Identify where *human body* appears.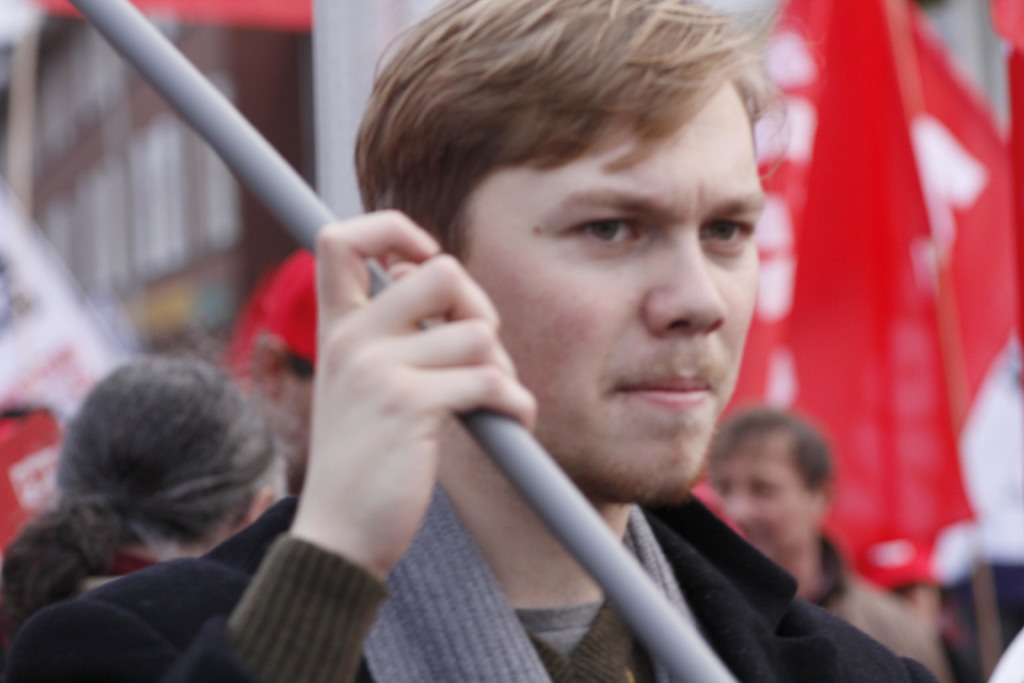
Appears at (817, 545, 953, 682).
